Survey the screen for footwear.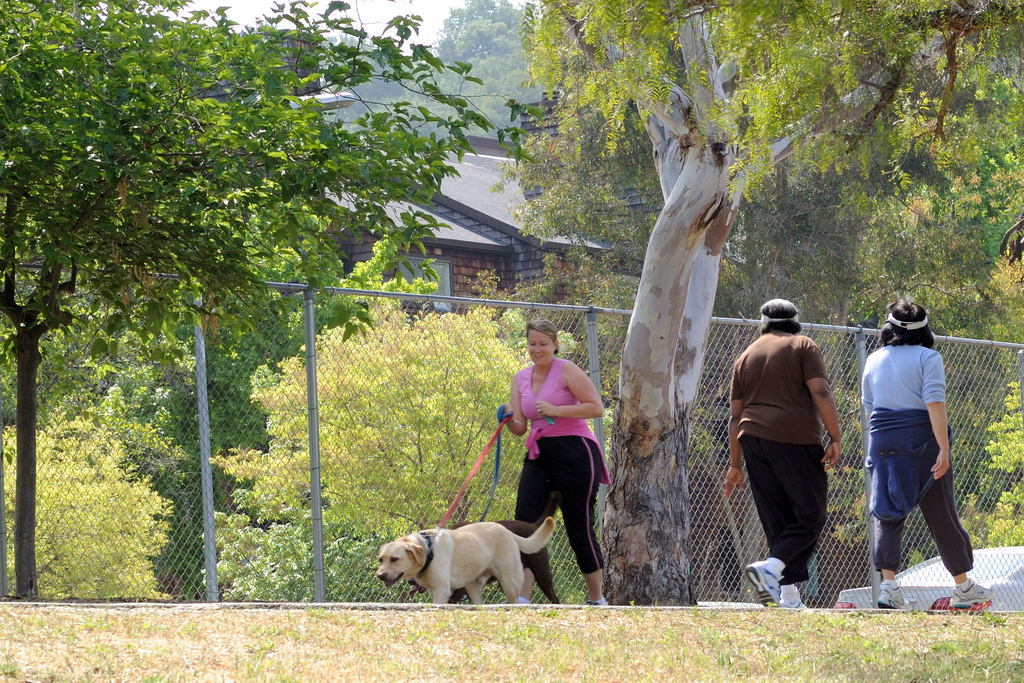
Survey found: [left=876, top=582, right=908, bottom=611].
